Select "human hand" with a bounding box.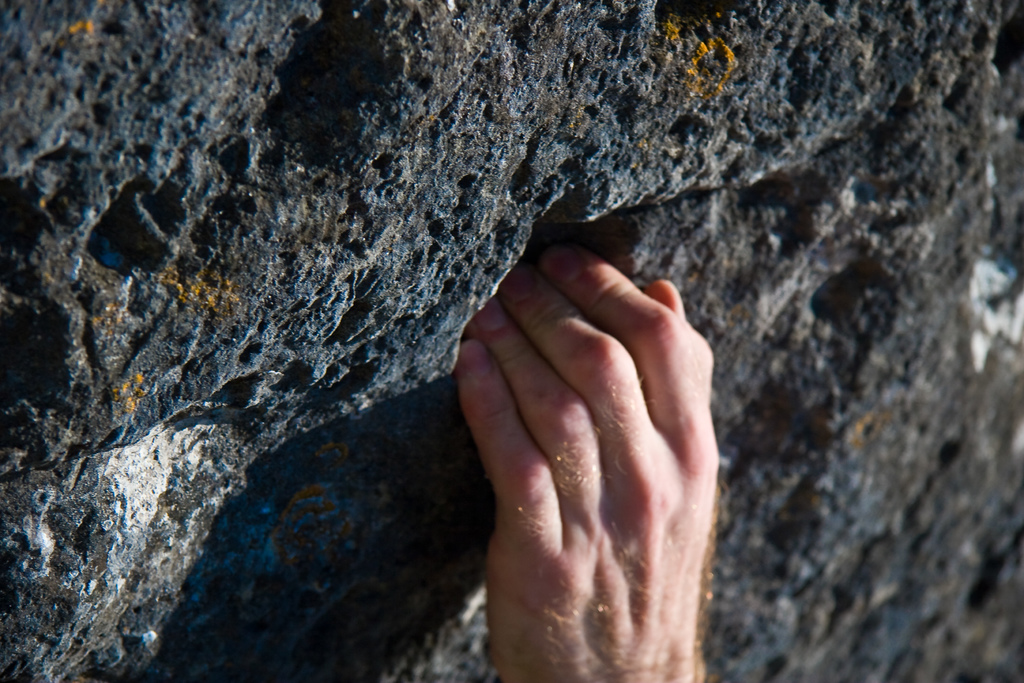
x1=422, y1=233, x2=752, y2=661.
